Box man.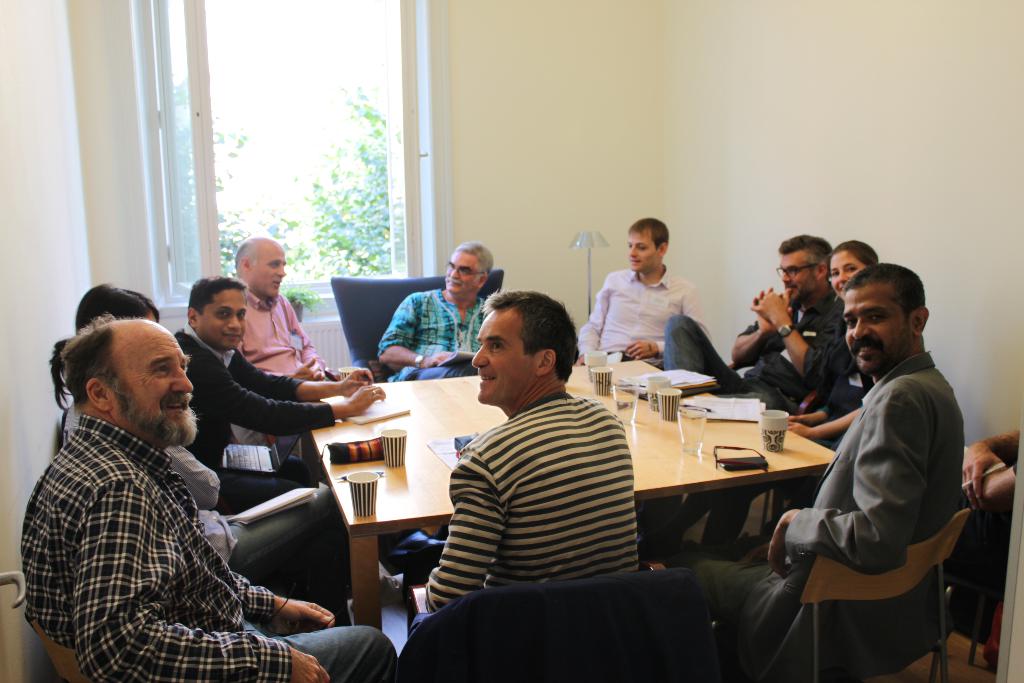
(left=579, top=215, right=705, bottom=395).
